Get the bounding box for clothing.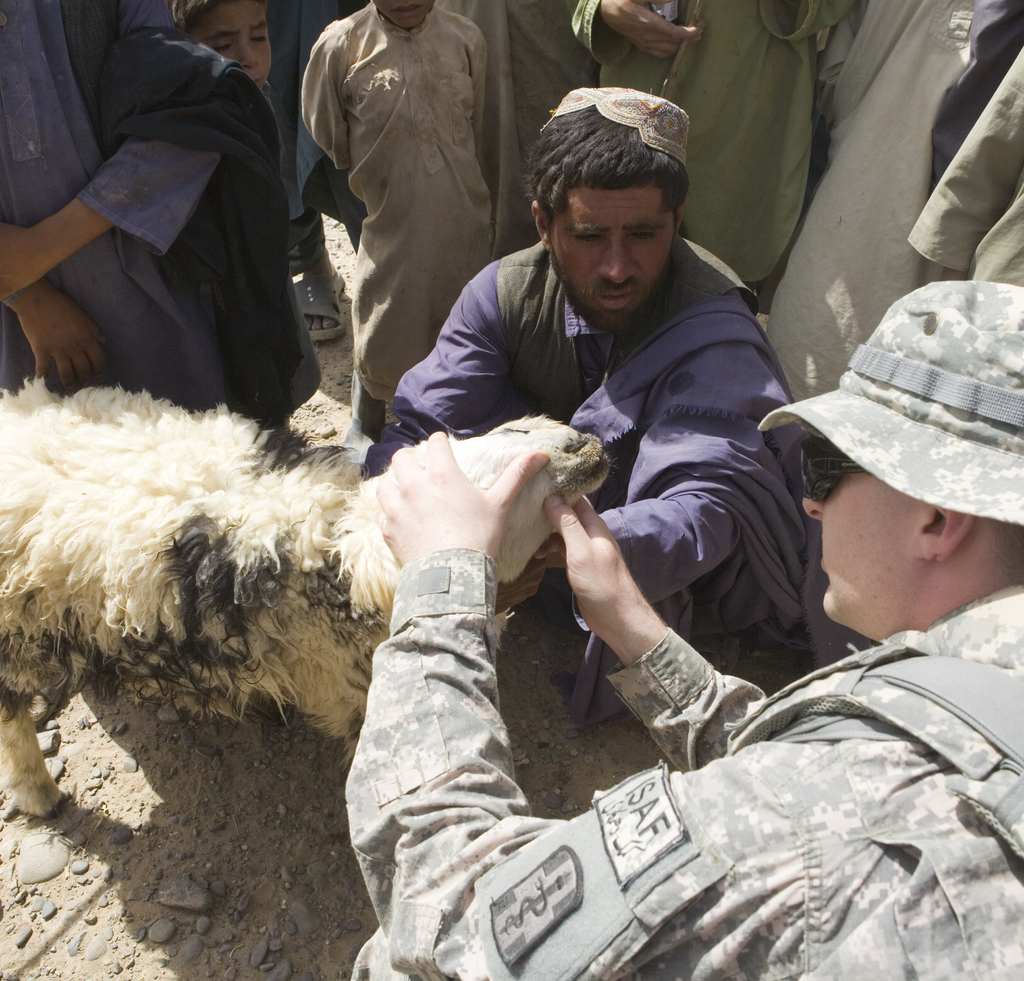
bbox=(4, 0, 244, 412).
